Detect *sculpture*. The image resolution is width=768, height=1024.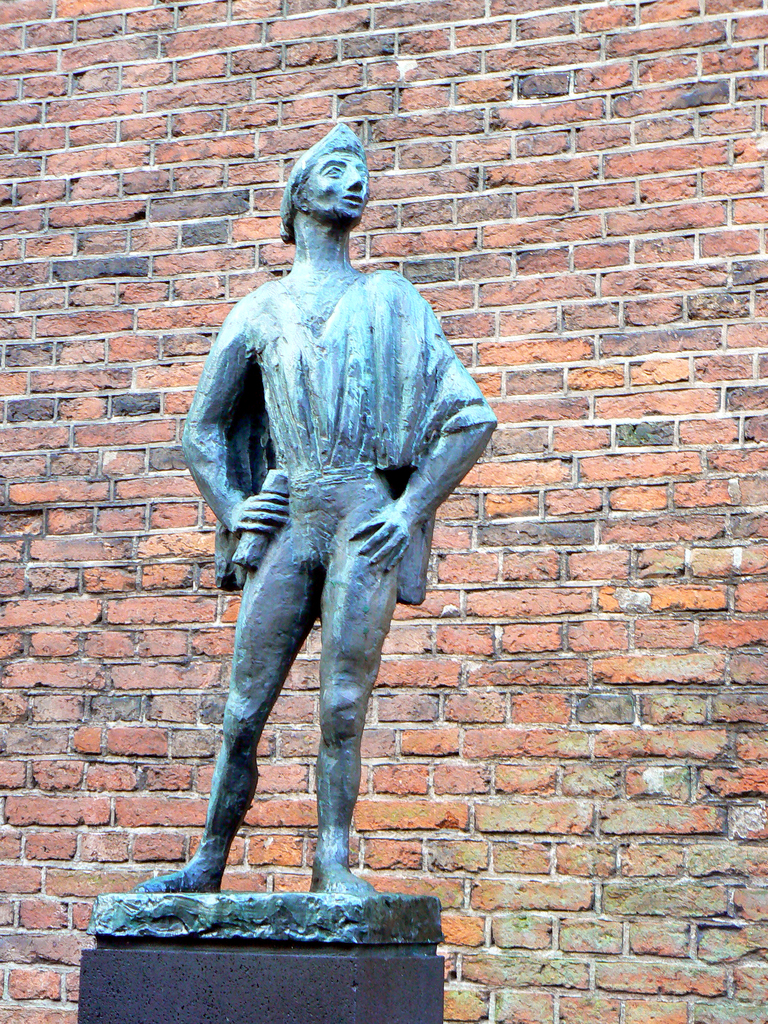
x1=178, y1=99, x2=500, y2=934.
